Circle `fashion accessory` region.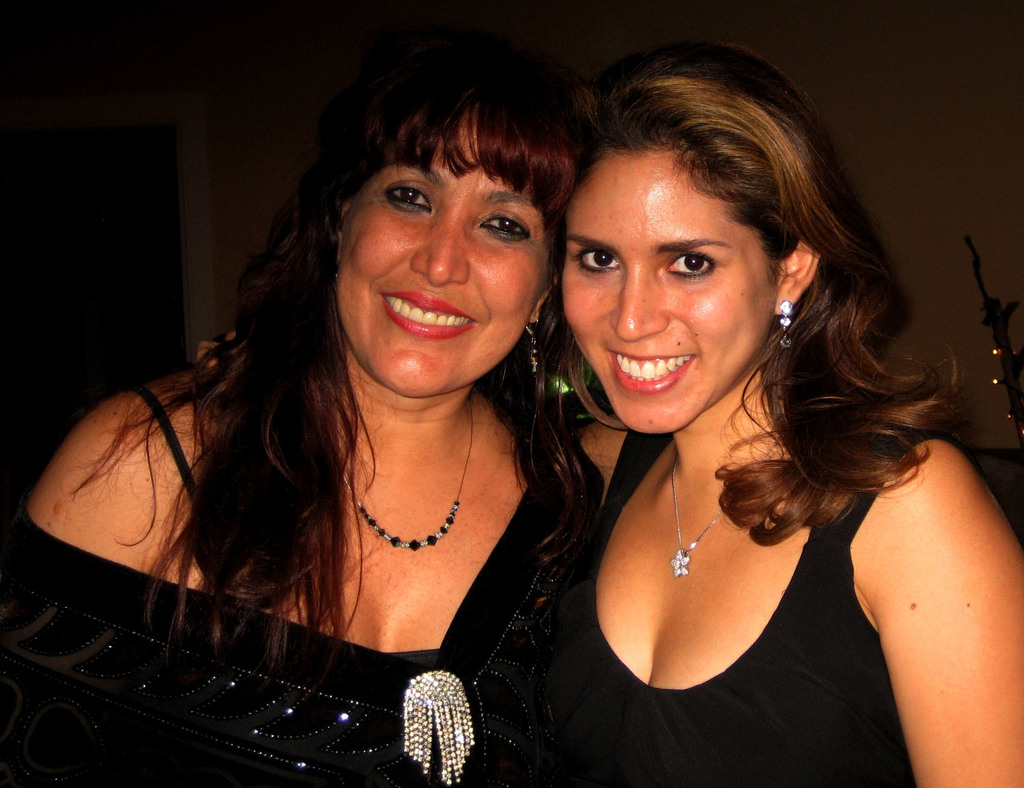
Region: (776, 296, 793, 352).
